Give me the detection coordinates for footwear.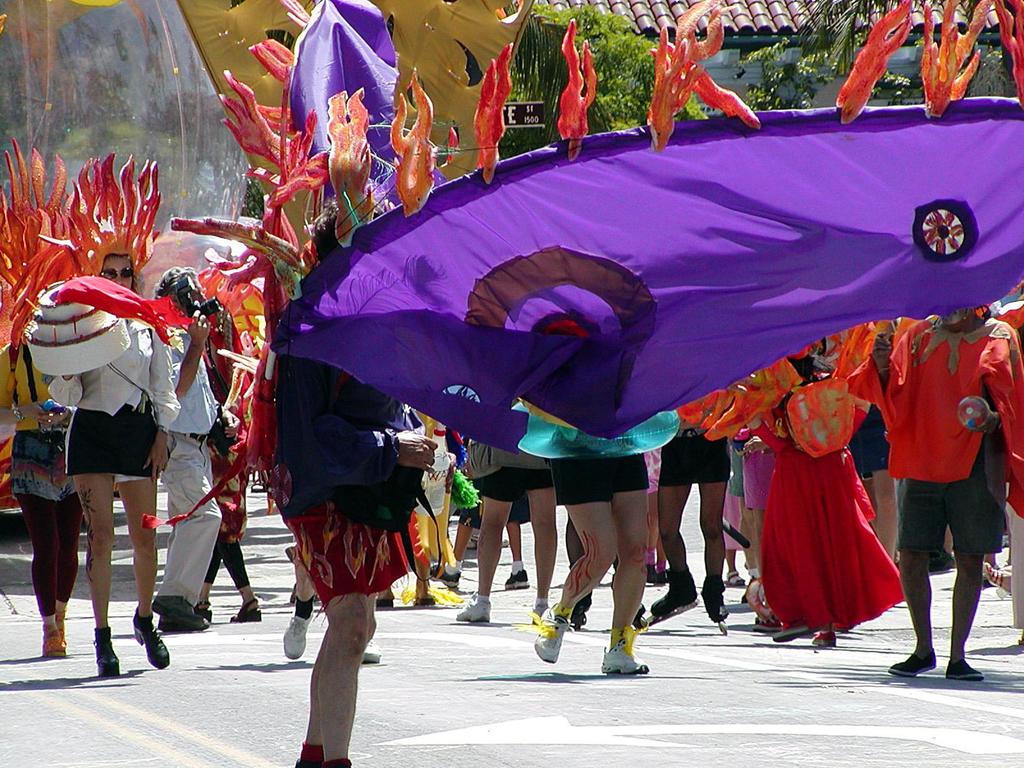
131 614 172 667.
